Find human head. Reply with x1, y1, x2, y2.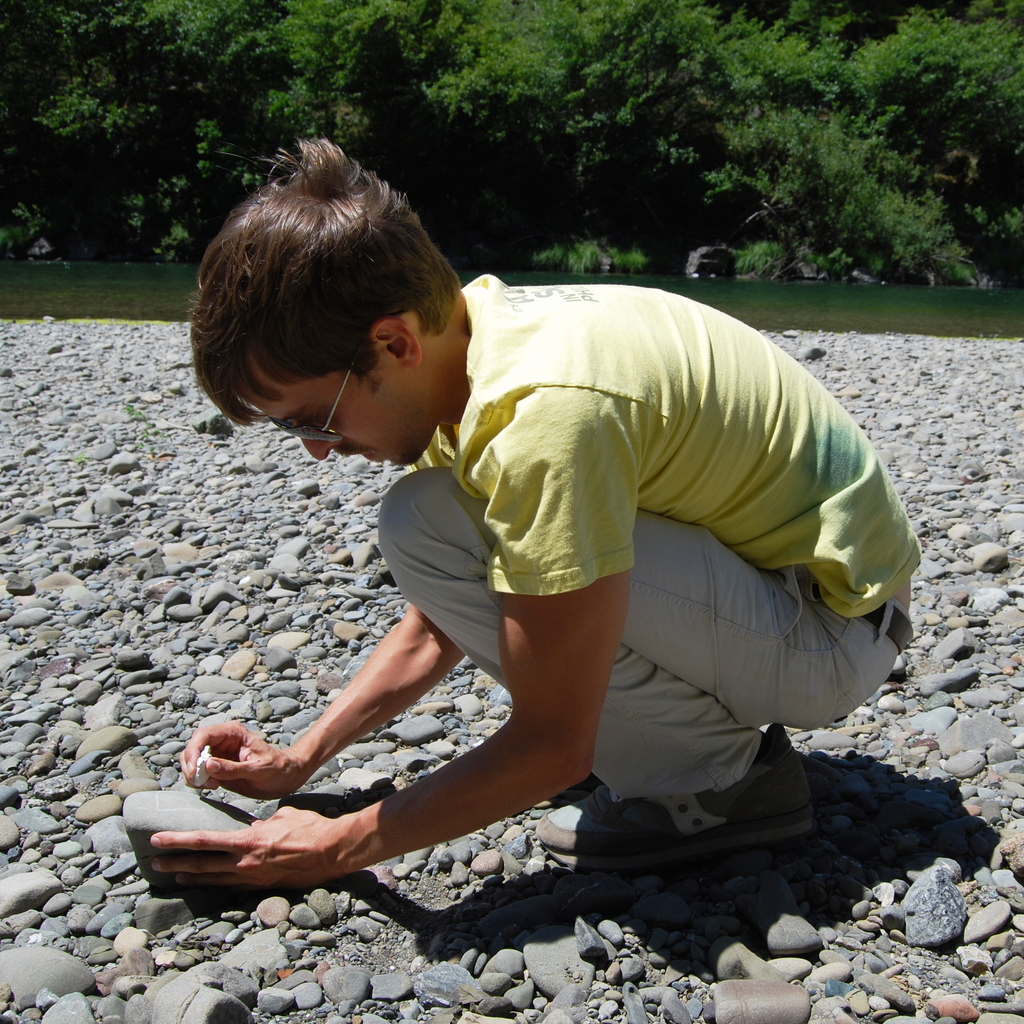
182, 133, 476, 461.
